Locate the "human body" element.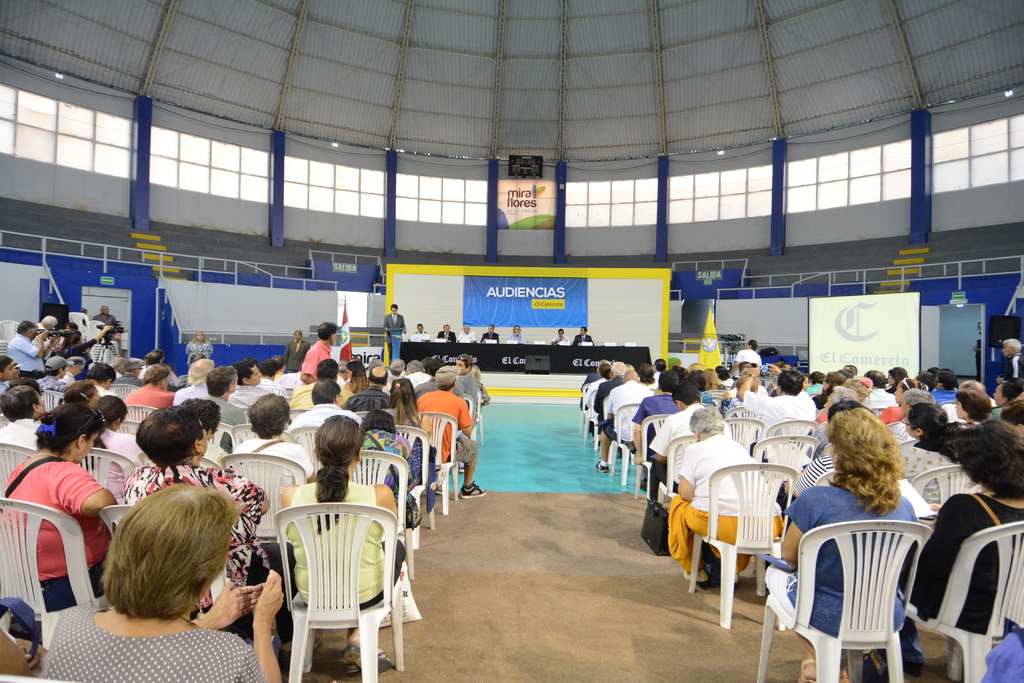
Element bbox: box=[437, 325, 456, 339].
